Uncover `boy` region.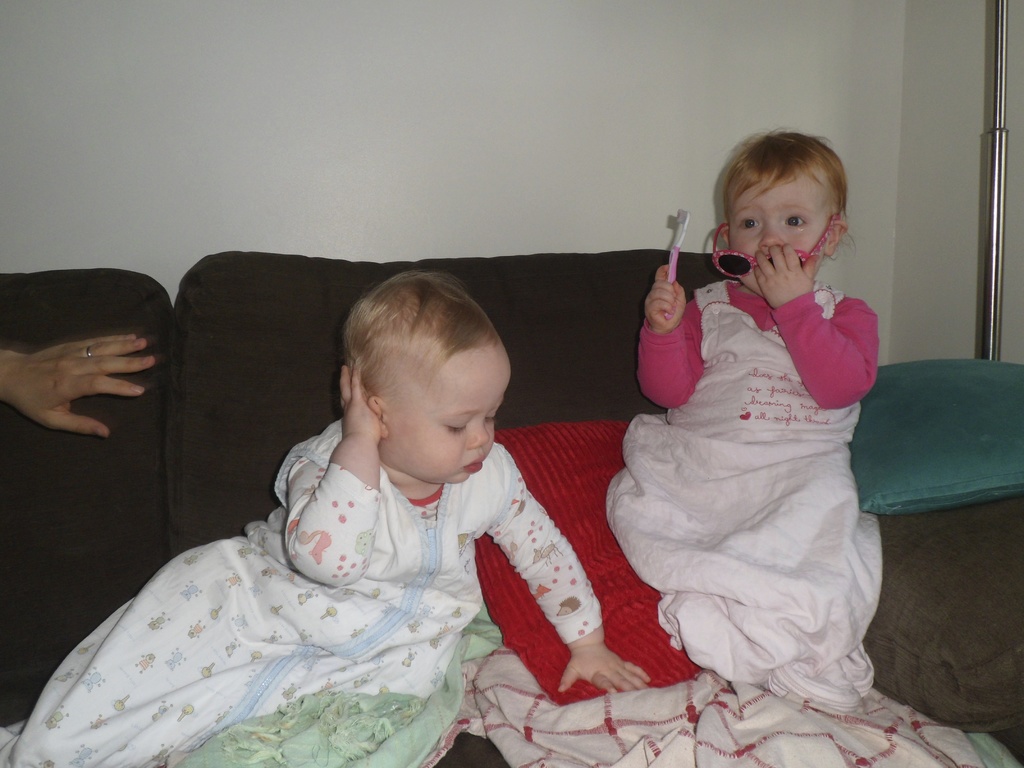
Uncovered: (left=8, top=271, right=650, bottom=767).
